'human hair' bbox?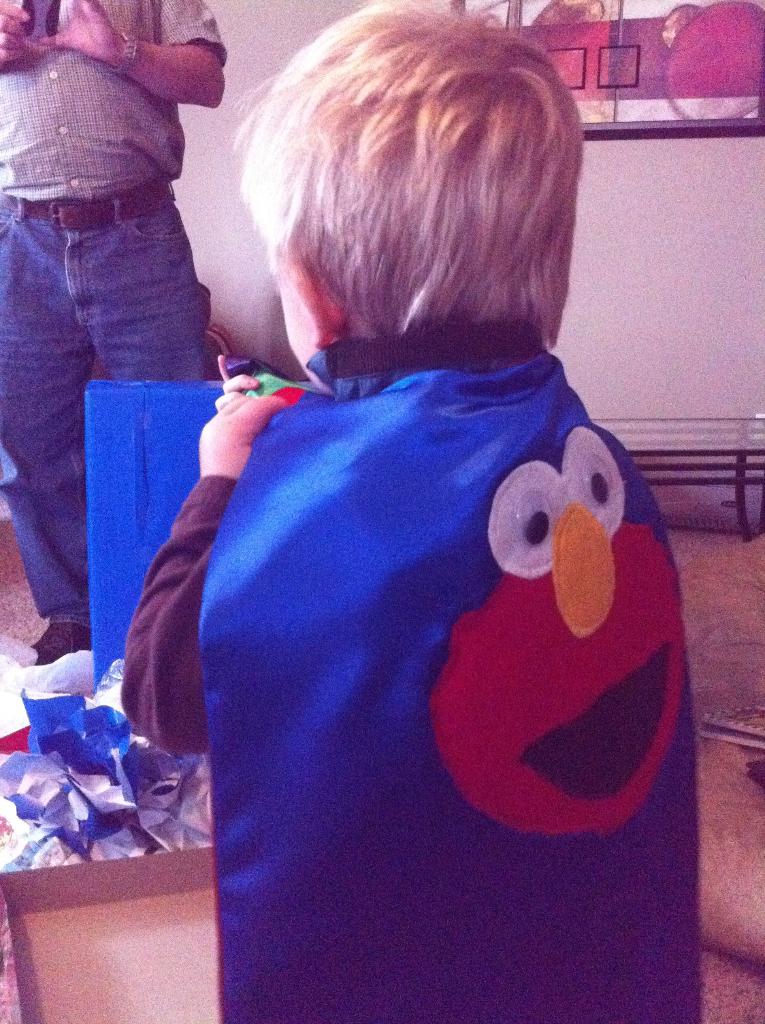
box(230, 0, 582, 359)
